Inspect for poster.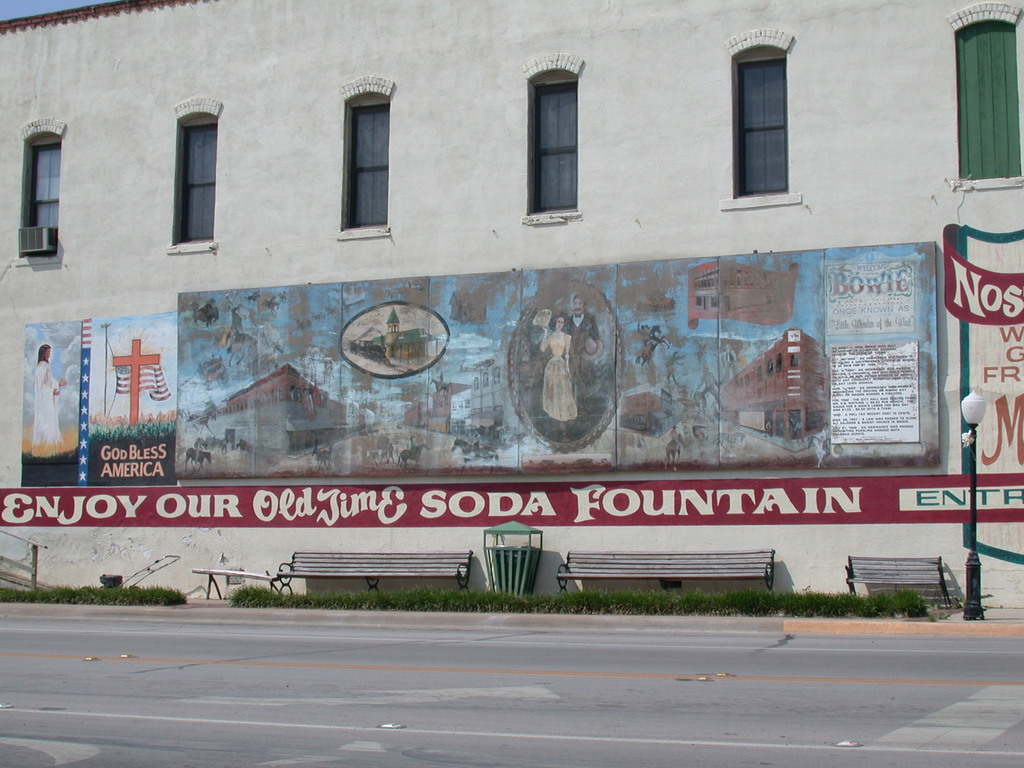
Inspection: <region>163, 244, 938, 484</region>.
